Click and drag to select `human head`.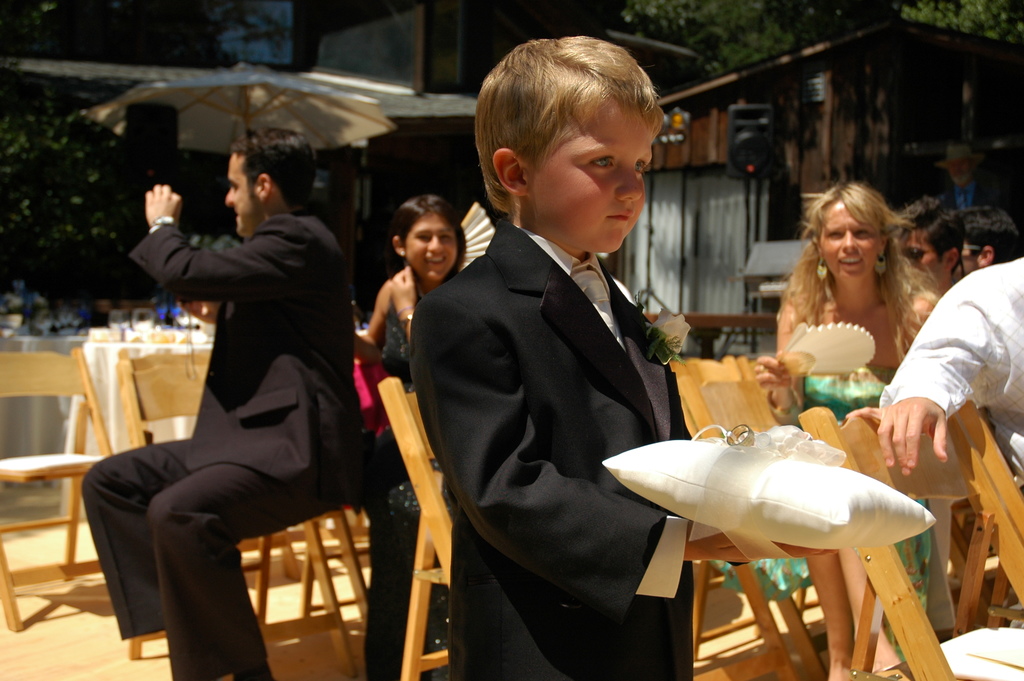
Selection: Rect(390, 193, 459, 284).
